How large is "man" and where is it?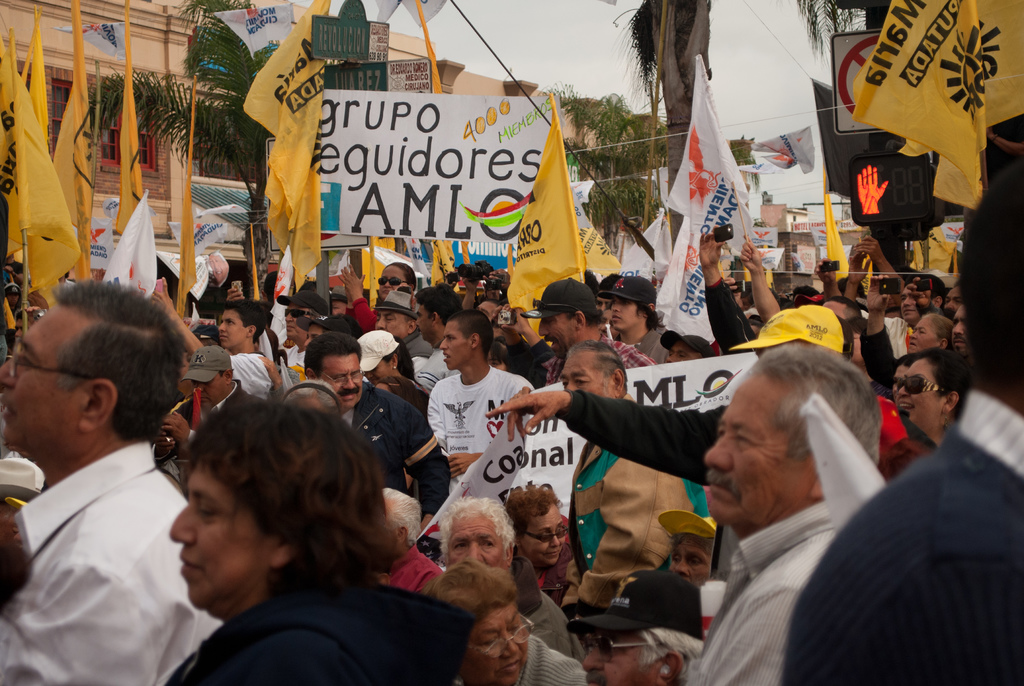
Bounding box: (x1=0, y1=272, x2=233, y2=685).
